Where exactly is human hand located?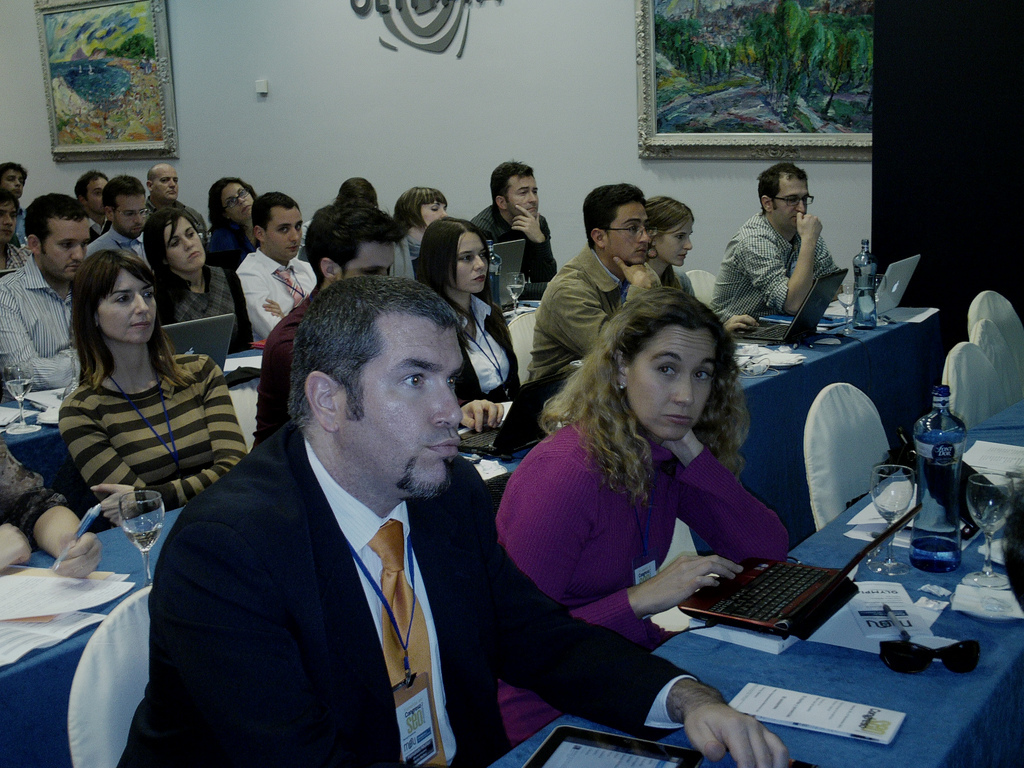
Its bounding box is select_region(510, 201, 548, 244).
